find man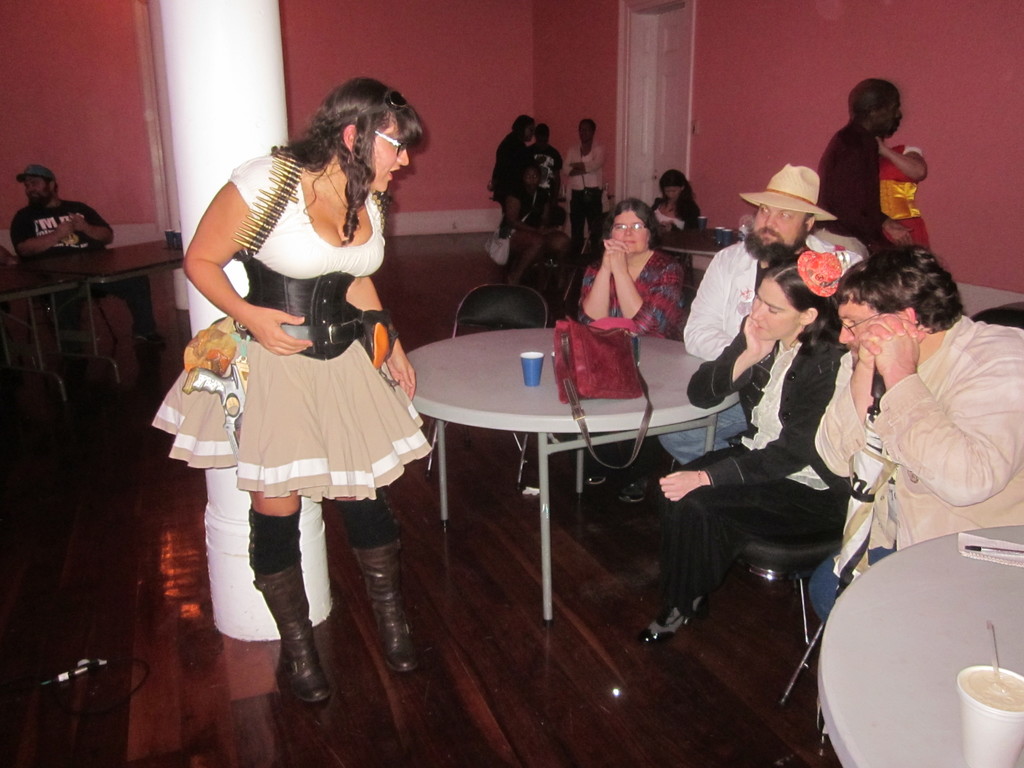
[655, 162, 834, 466]
